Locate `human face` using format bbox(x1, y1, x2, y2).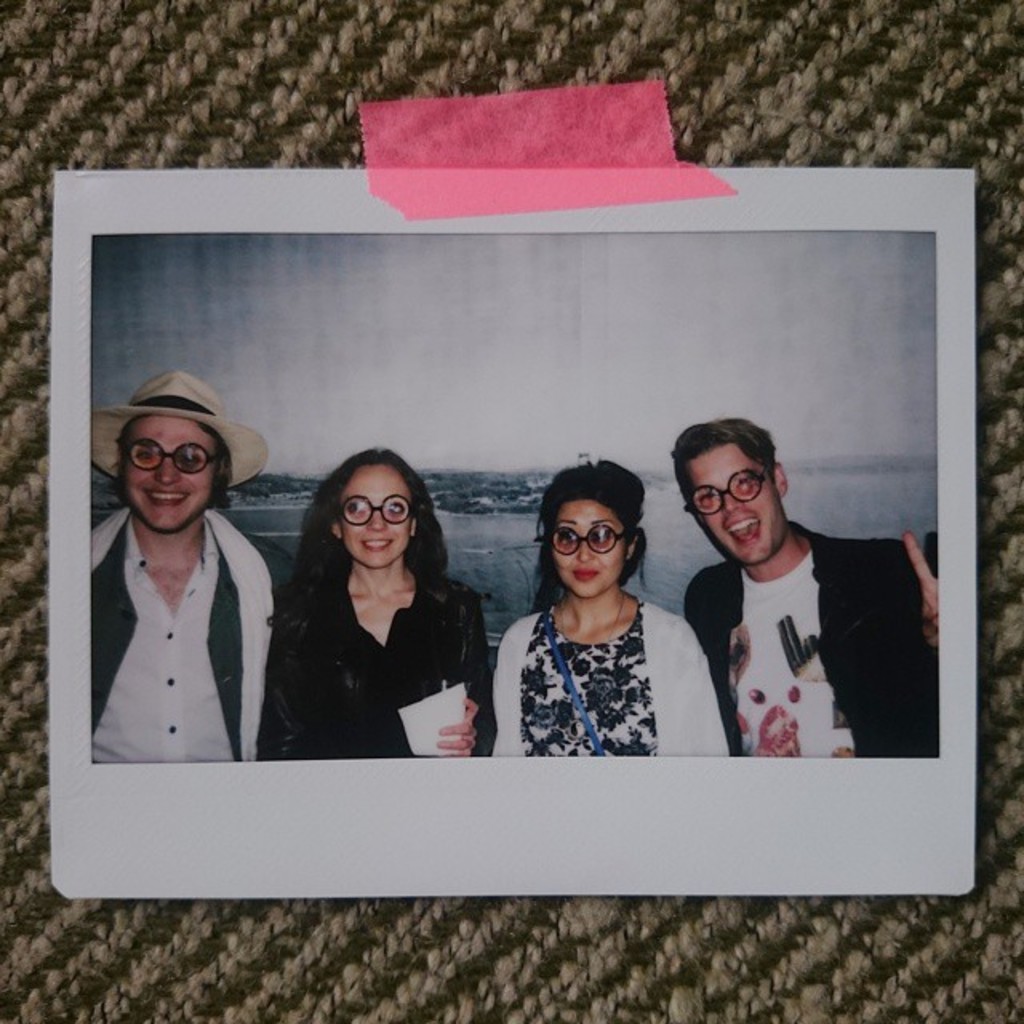
bbox(117, 422, 226, 523).
